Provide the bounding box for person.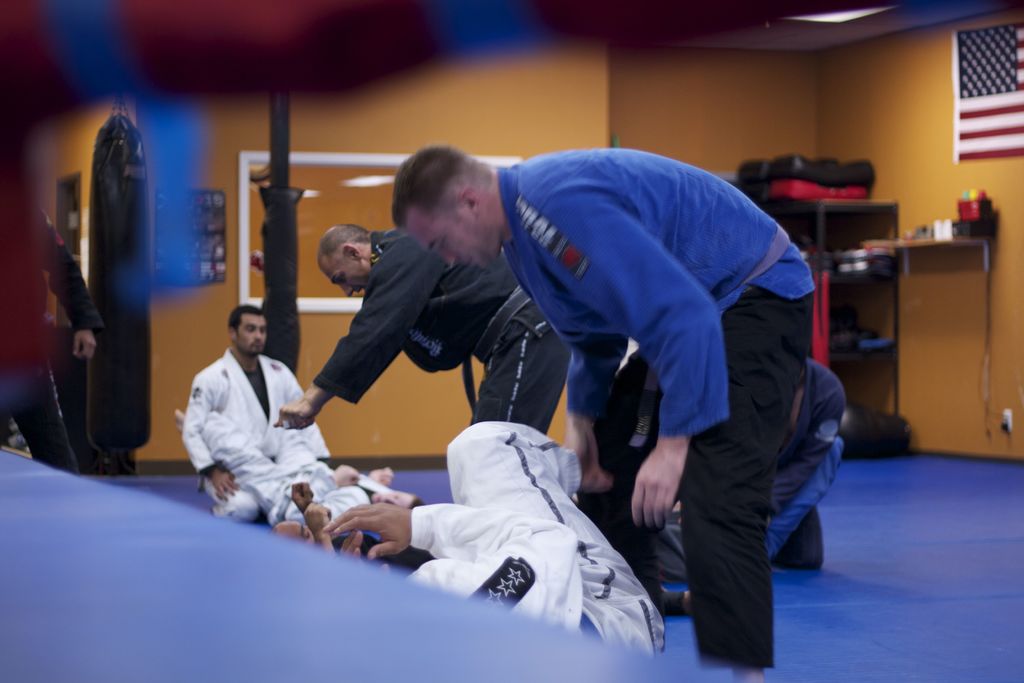
select_region(177, 404, 420, 525).
